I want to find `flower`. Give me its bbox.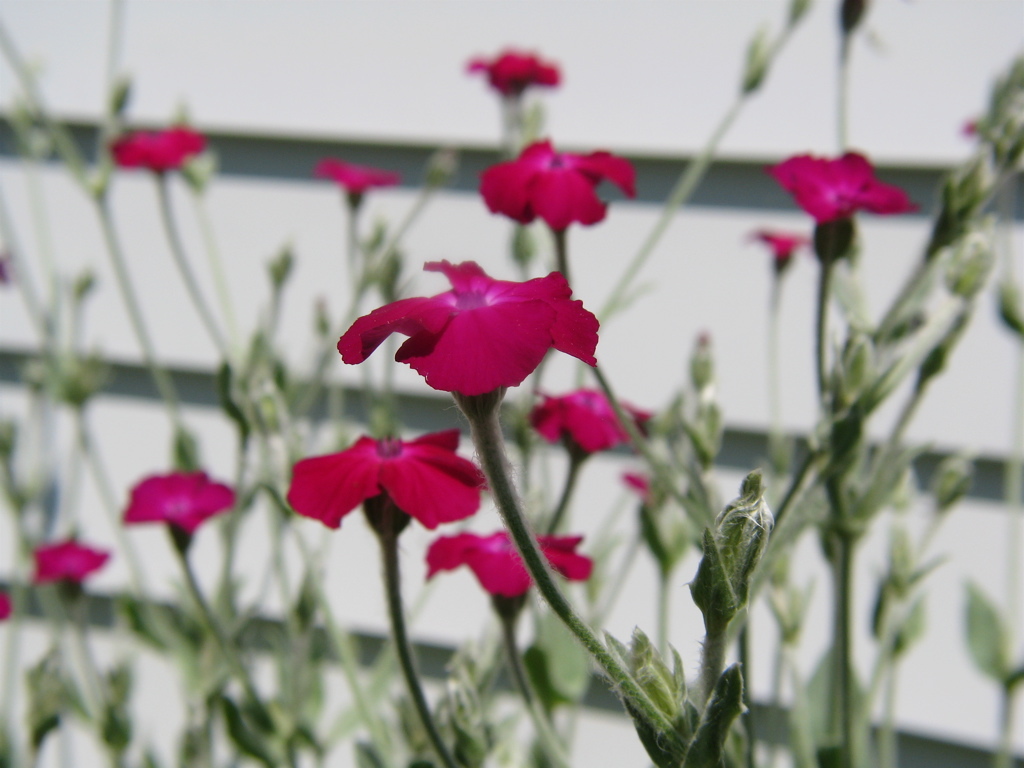
123,467,233,533.
